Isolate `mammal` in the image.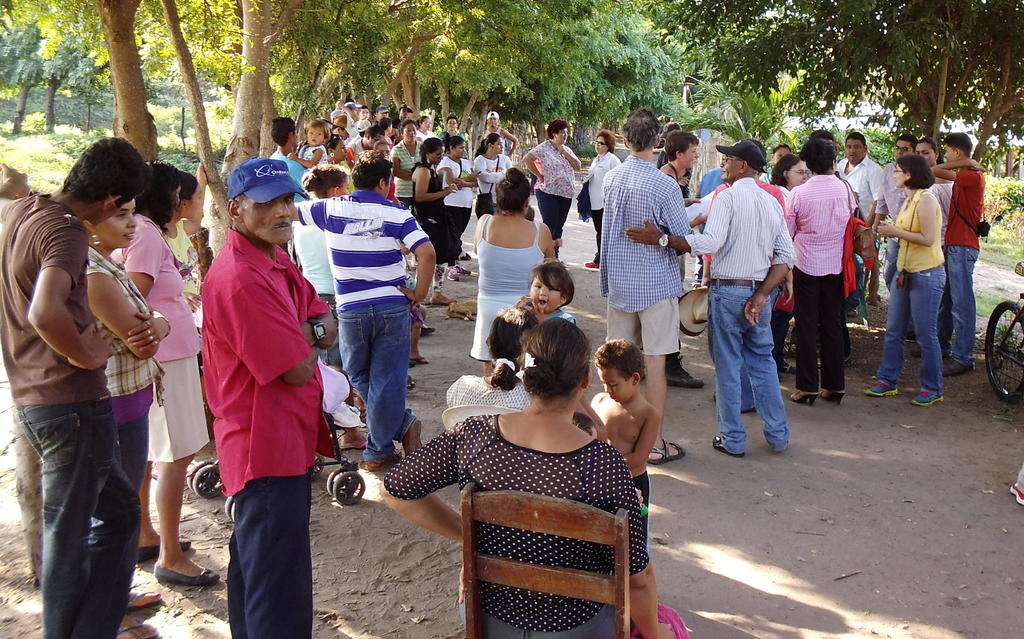
Isolated region: Rect(440, 294, 534, 417).
